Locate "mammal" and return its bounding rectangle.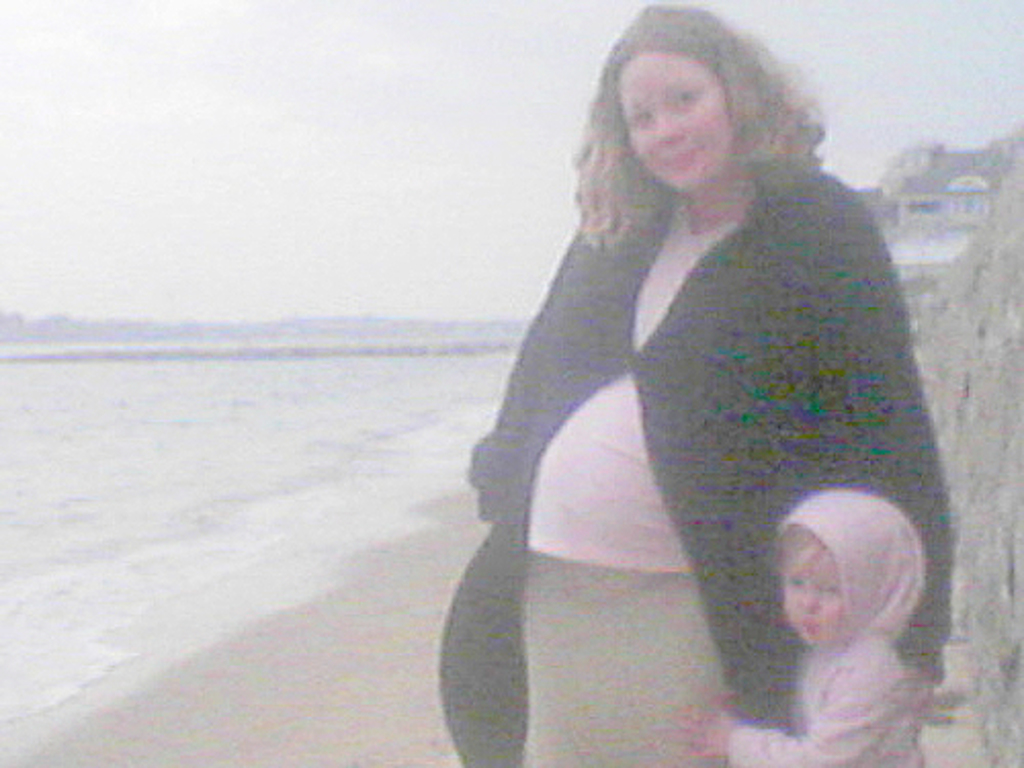
<bbox>668, 483, 926, 766</bbox>.
